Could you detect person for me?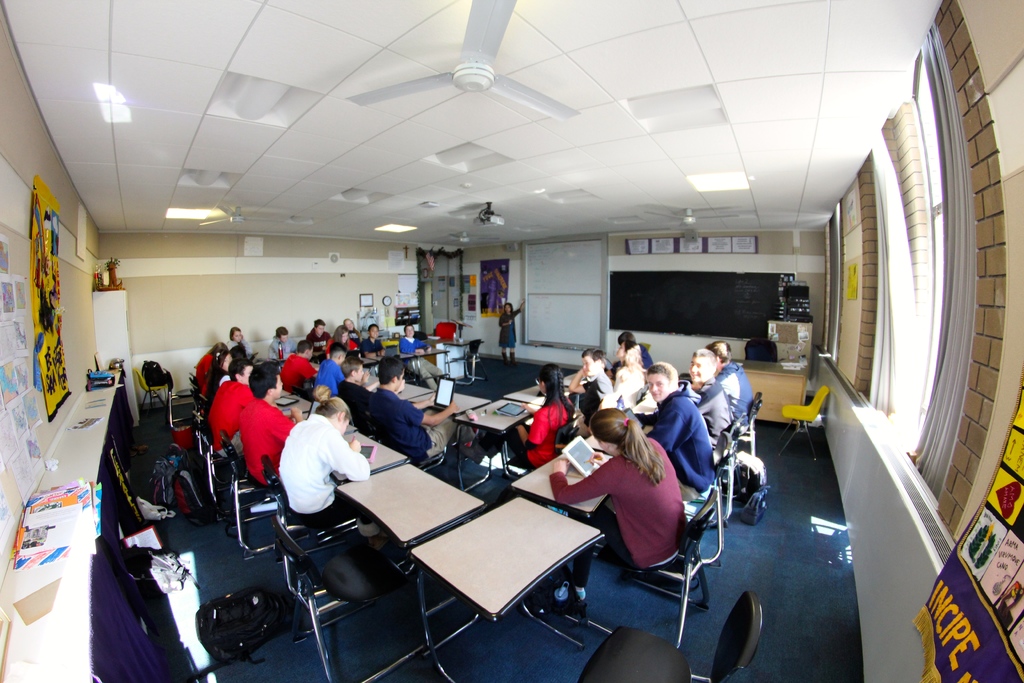
Detection result: BBox(618, 357, 716, 504).
